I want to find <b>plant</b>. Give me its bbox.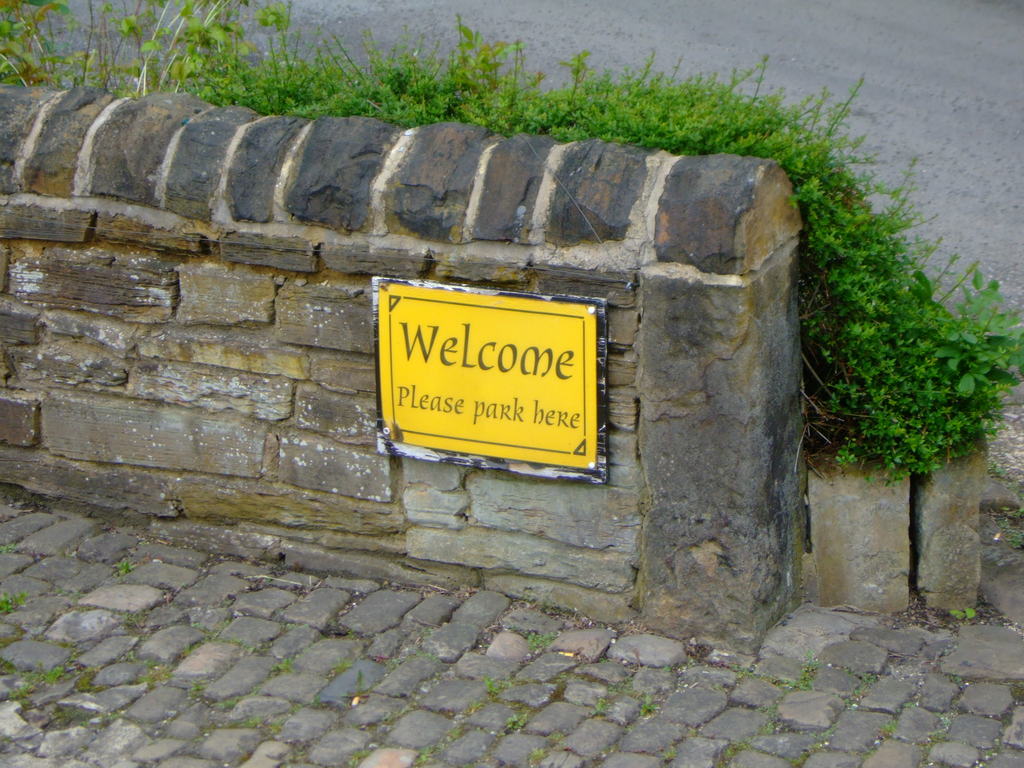
[left=209, top=650, right=310, bottom=714].
